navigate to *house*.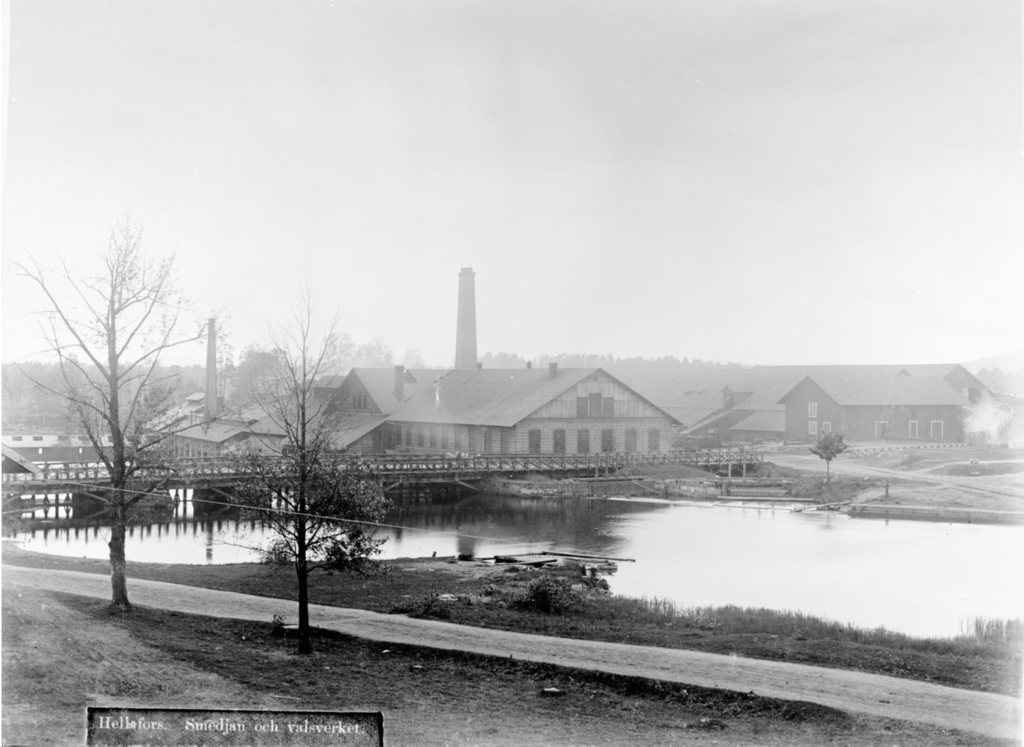
Navigation target: Rect(725, 359, 1005, 446).
